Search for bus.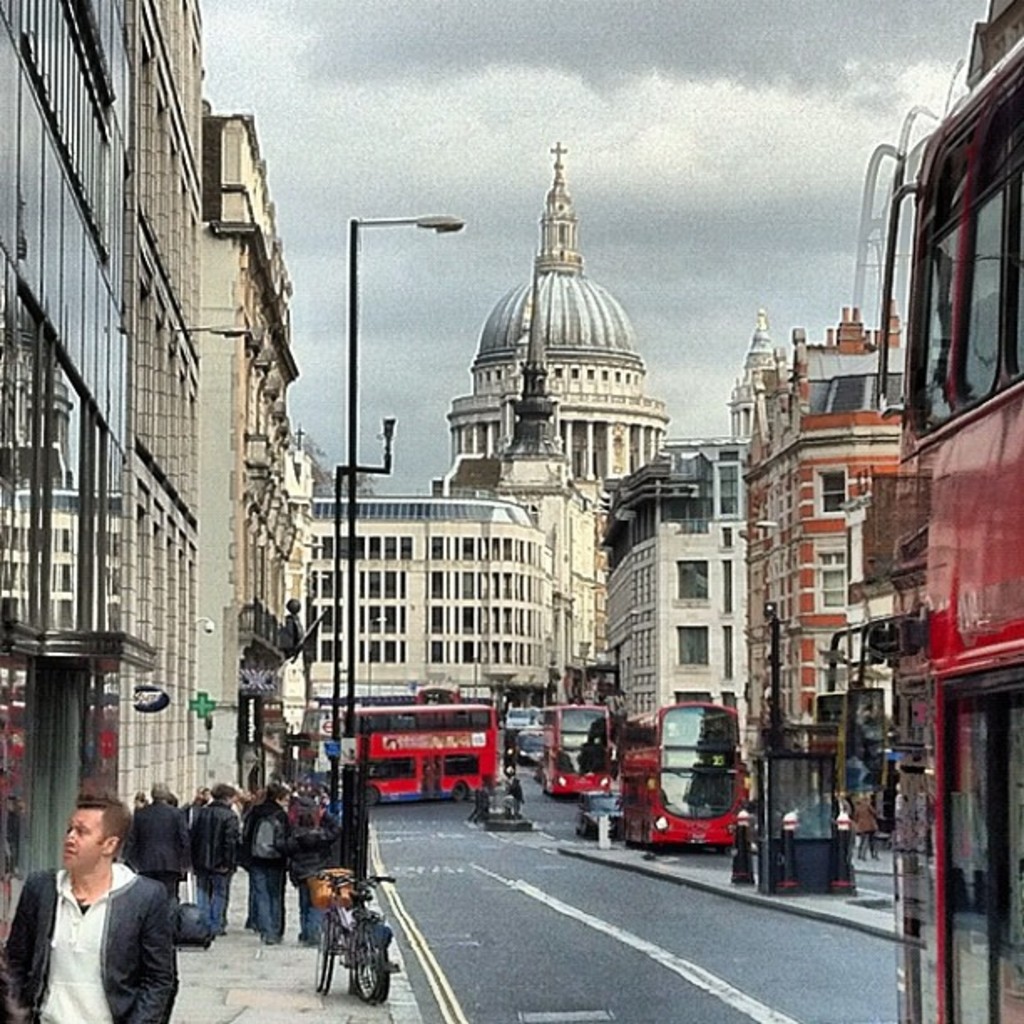
Found at box=[622, 693, 748, 848].
